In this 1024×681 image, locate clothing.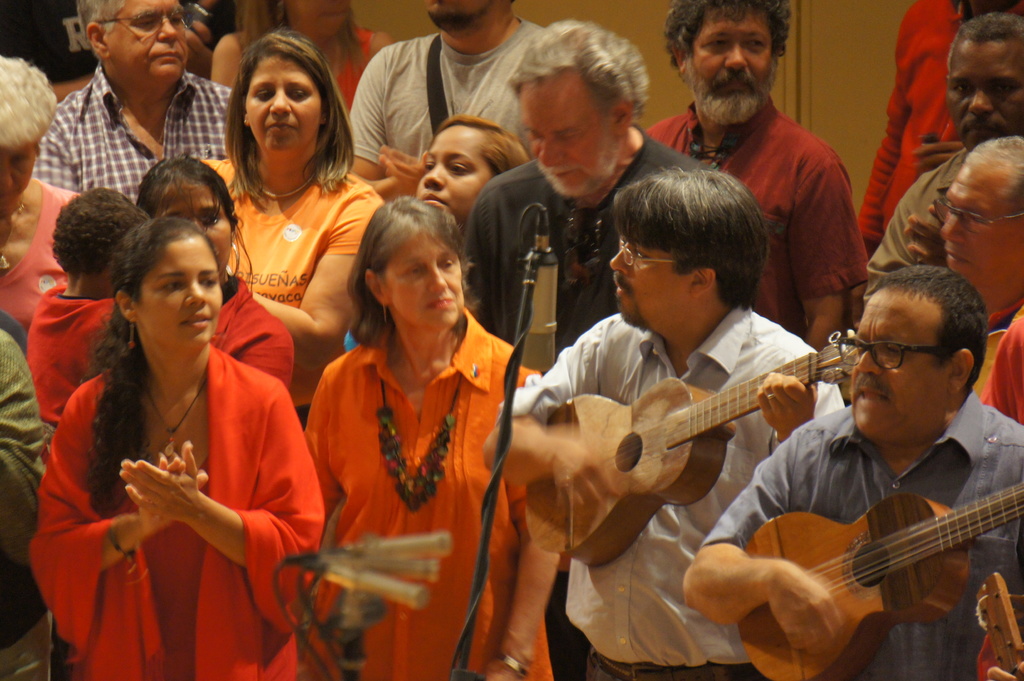
Bounding box: l=206, t=268, r=292, b=392.
